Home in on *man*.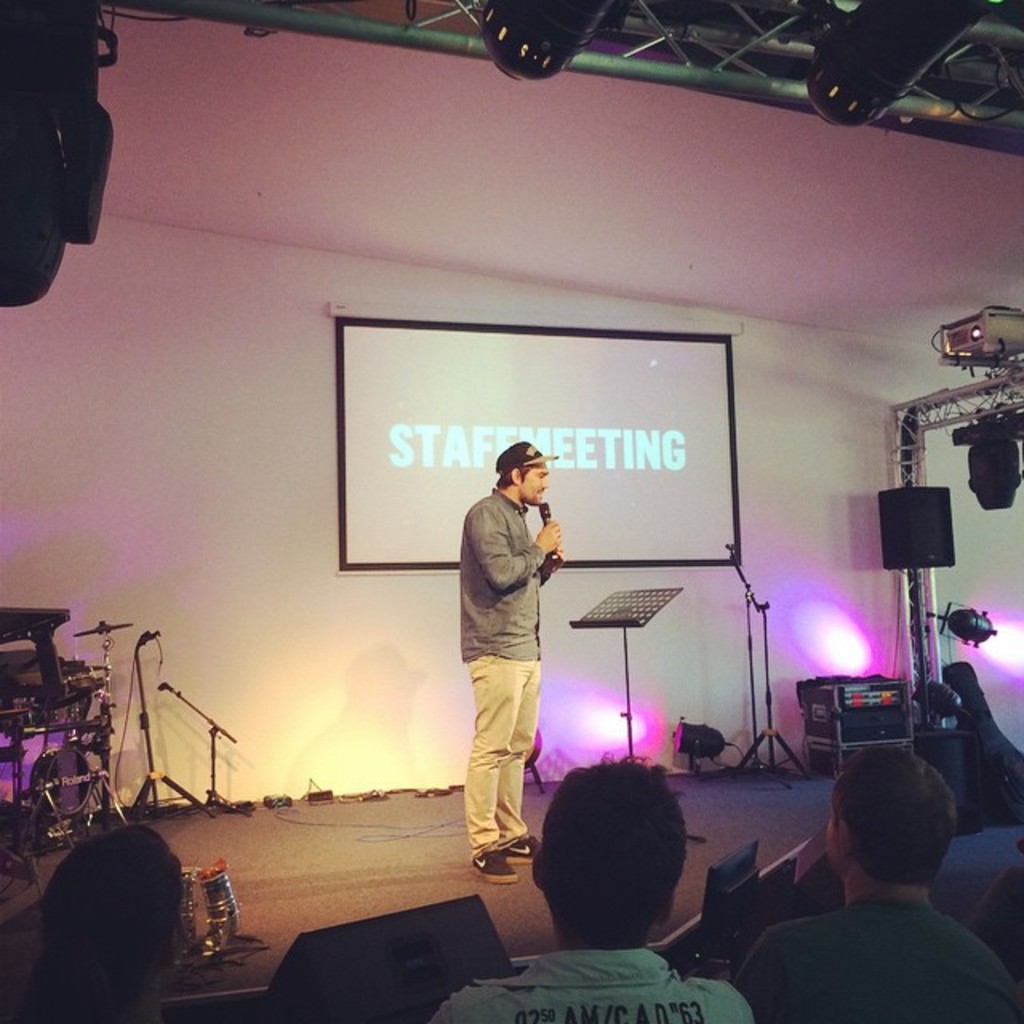
Homed in at <region>456, 430, 568, 883</region>.
